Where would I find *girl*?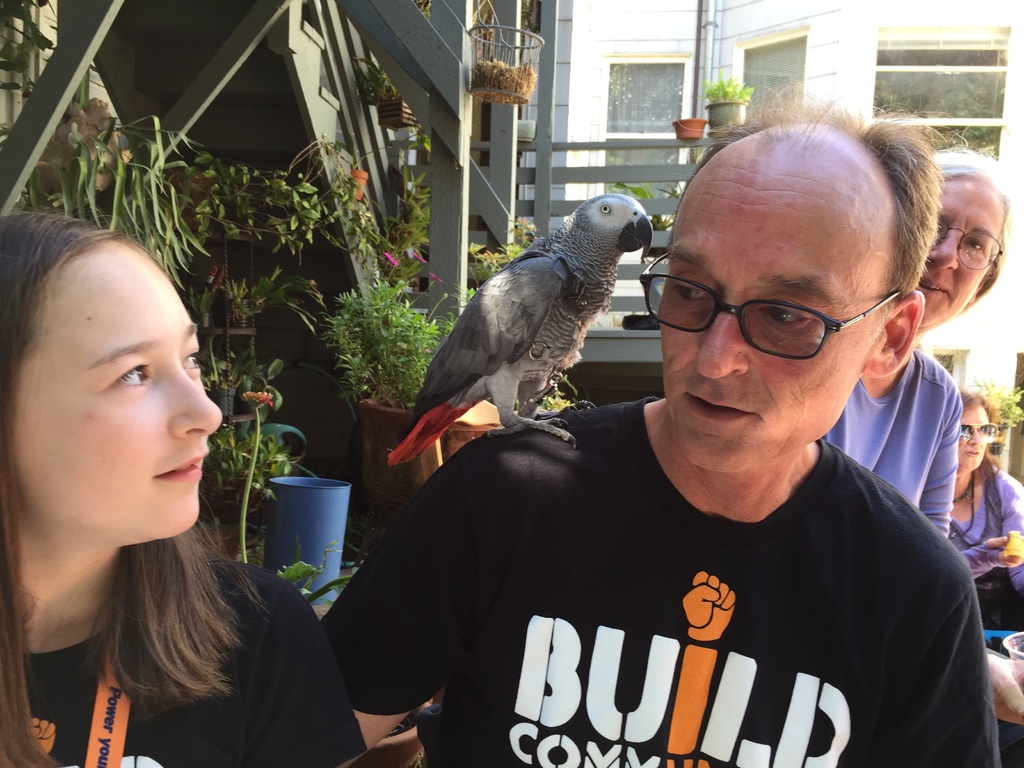
At 1:206:385:767.
